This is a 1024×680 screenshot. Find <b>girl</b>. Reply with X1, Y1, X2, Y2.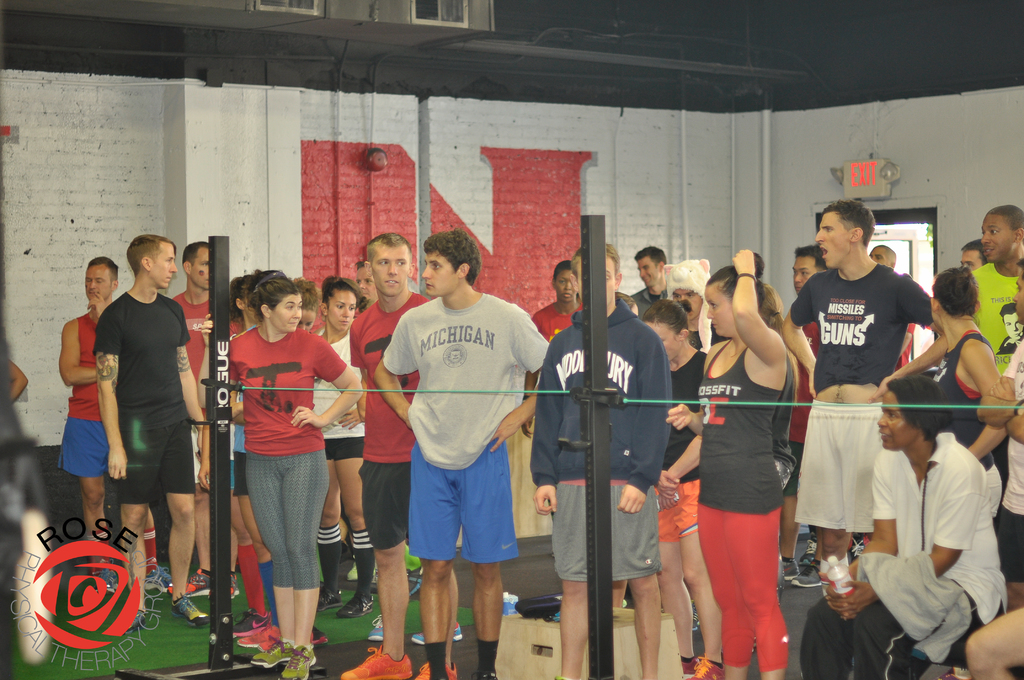
230, 277, 325, 644.
